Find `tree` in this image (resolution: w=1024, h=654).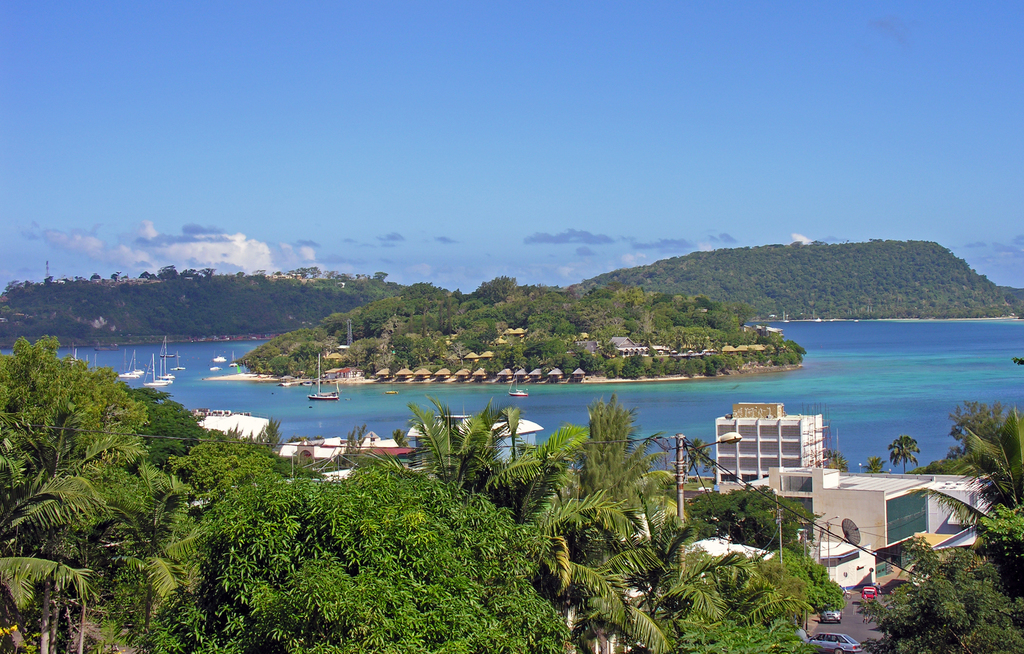
bbox=(373, 269, 385, 285).
